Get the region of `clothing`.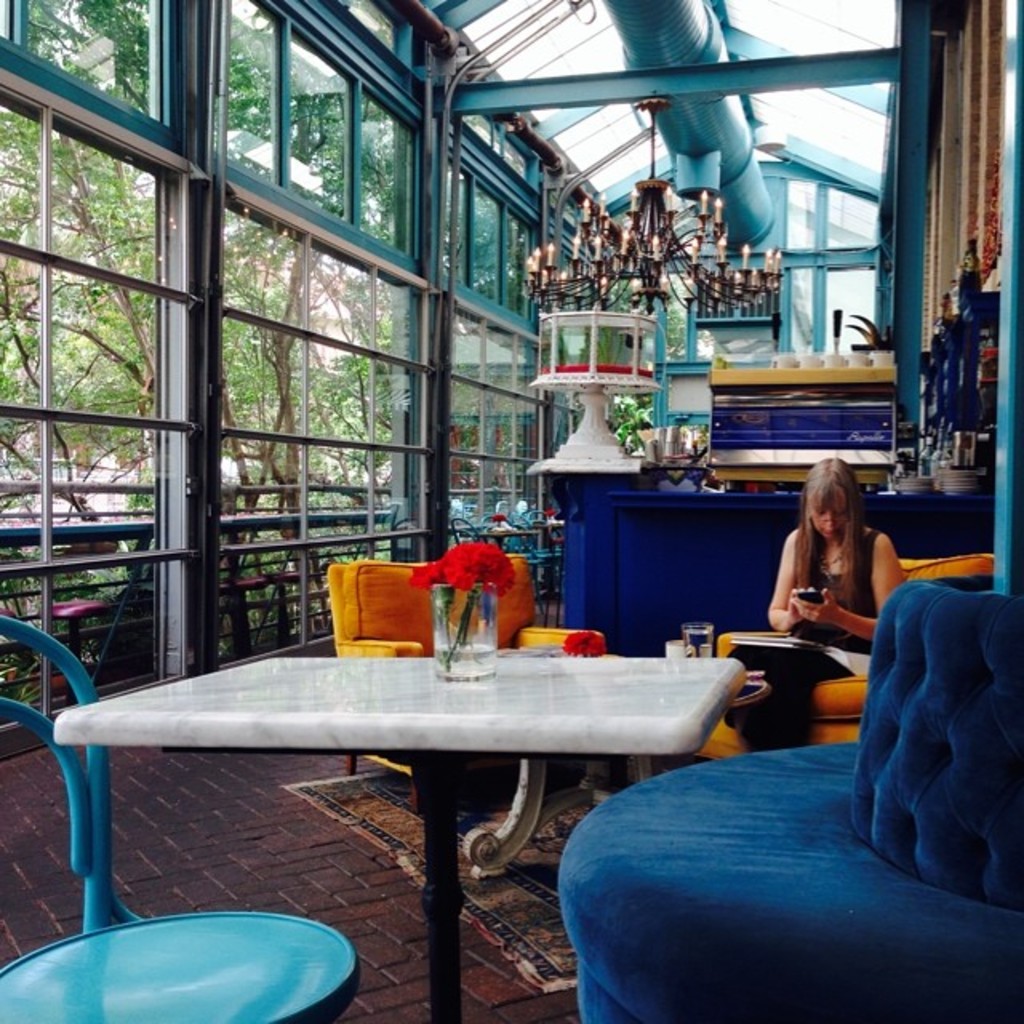
[left=720, top=526, right=877, bottom=758].
